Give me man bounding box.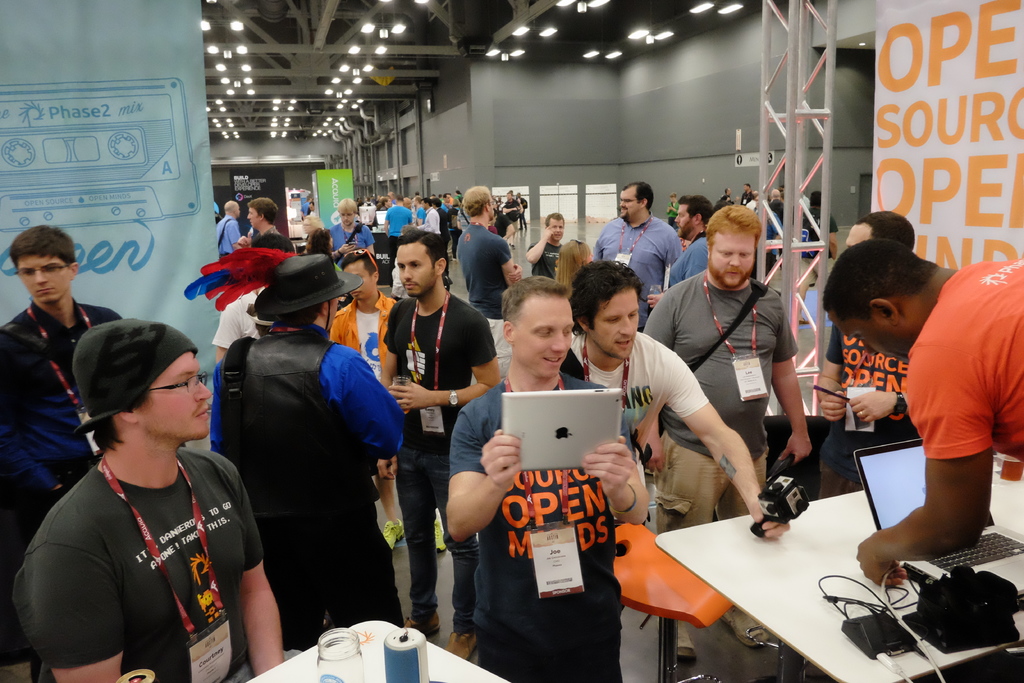
bbox(329, 195, 376, 259).
